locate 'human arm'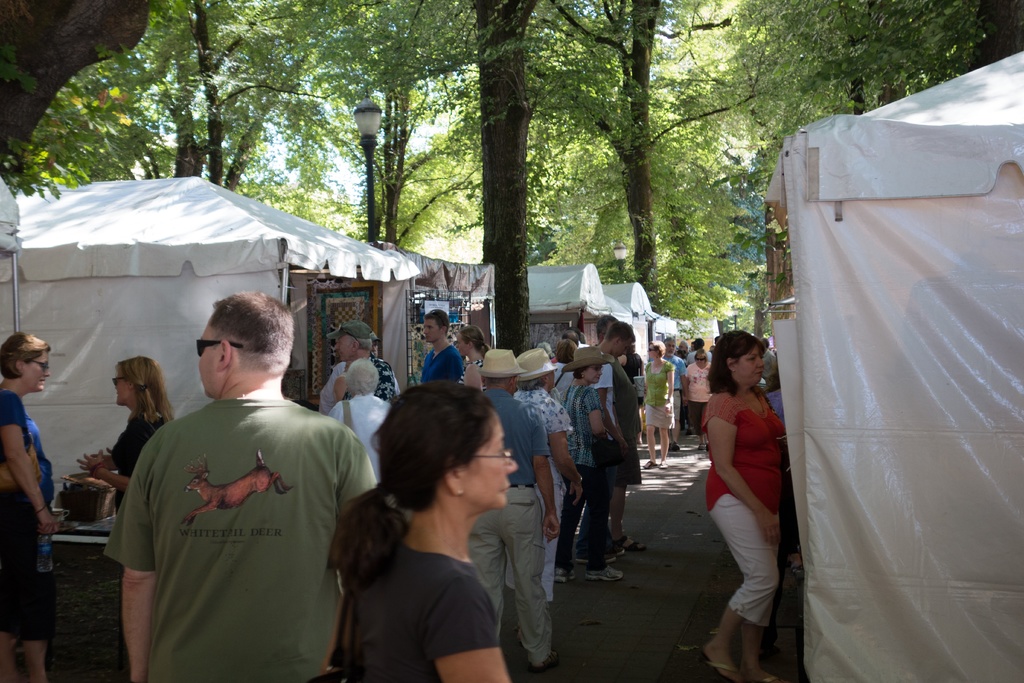
x1=422 y1=569 x2=509 y2=682
